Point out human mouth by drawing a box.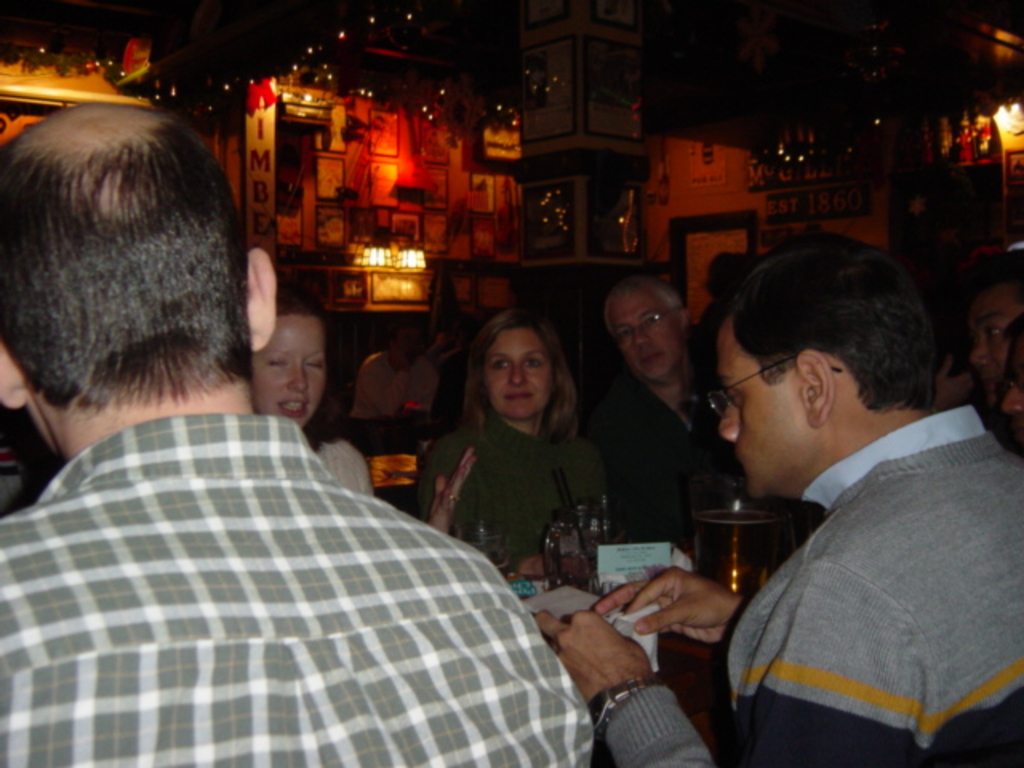
(left=278, top=397, right=306, bottom=418).
